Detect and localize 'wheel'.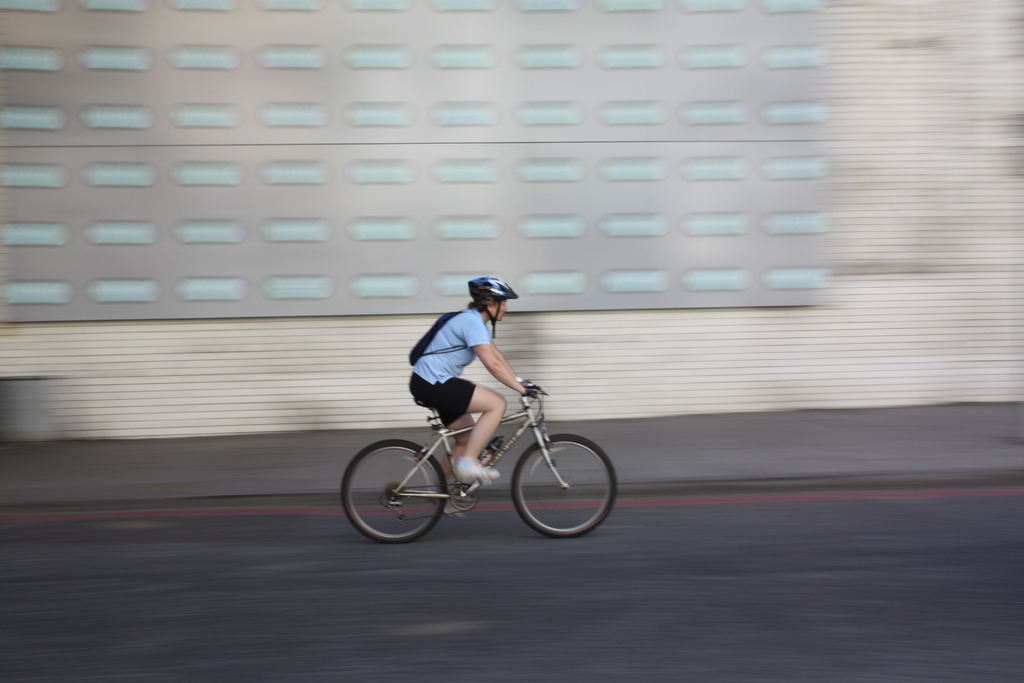
Localized at detection(509, 440, 618, 538).
